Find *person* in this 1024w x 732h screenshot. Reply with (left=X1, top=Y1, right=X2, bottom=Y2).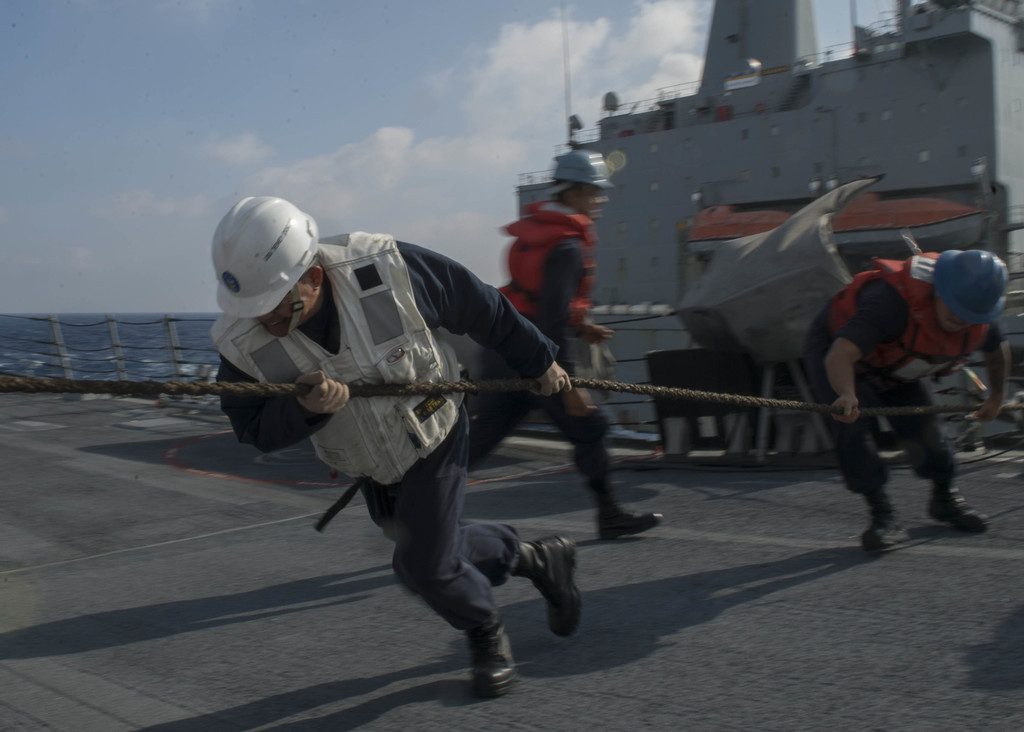
(left=472, top=152, right=664, bottom=542).
